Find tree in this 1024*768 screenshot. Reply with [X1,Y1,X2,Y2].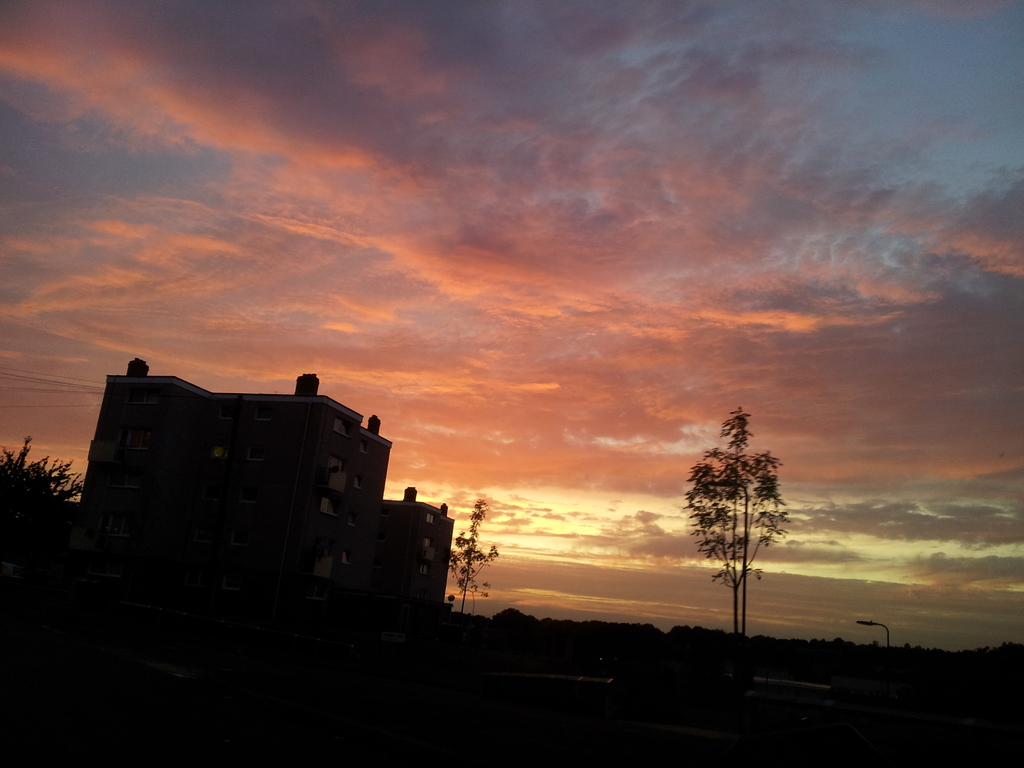
[676,399,804,638].
